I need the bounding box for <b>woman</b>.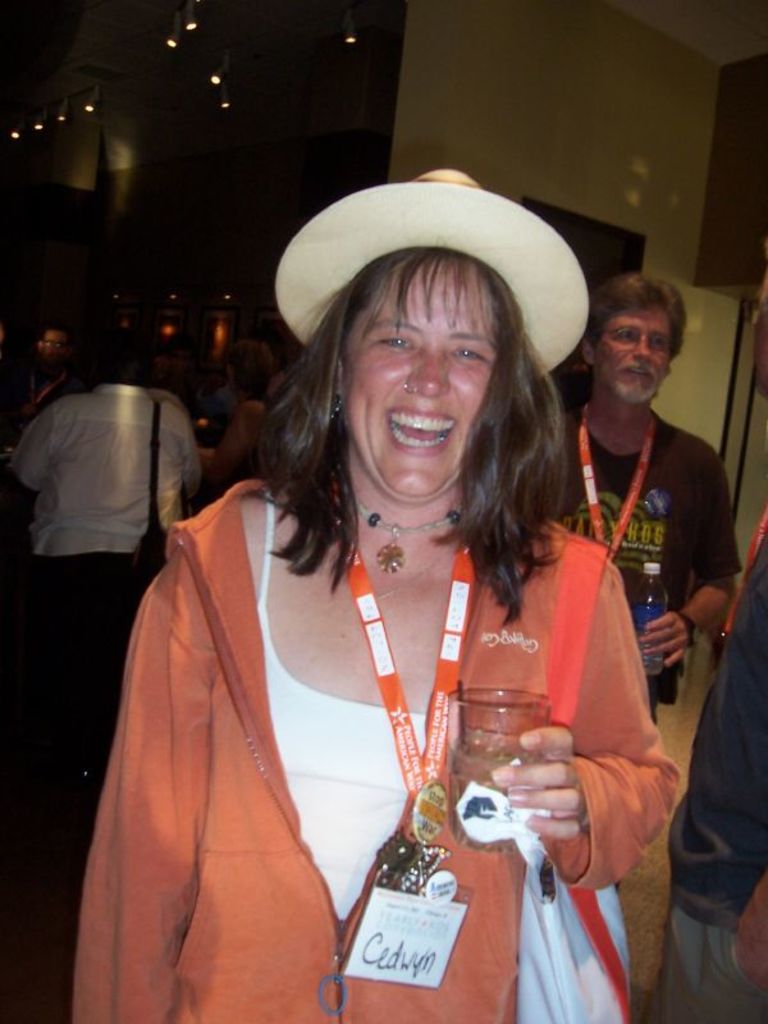
Here it is: detection(88, 165, 681, 1023).
